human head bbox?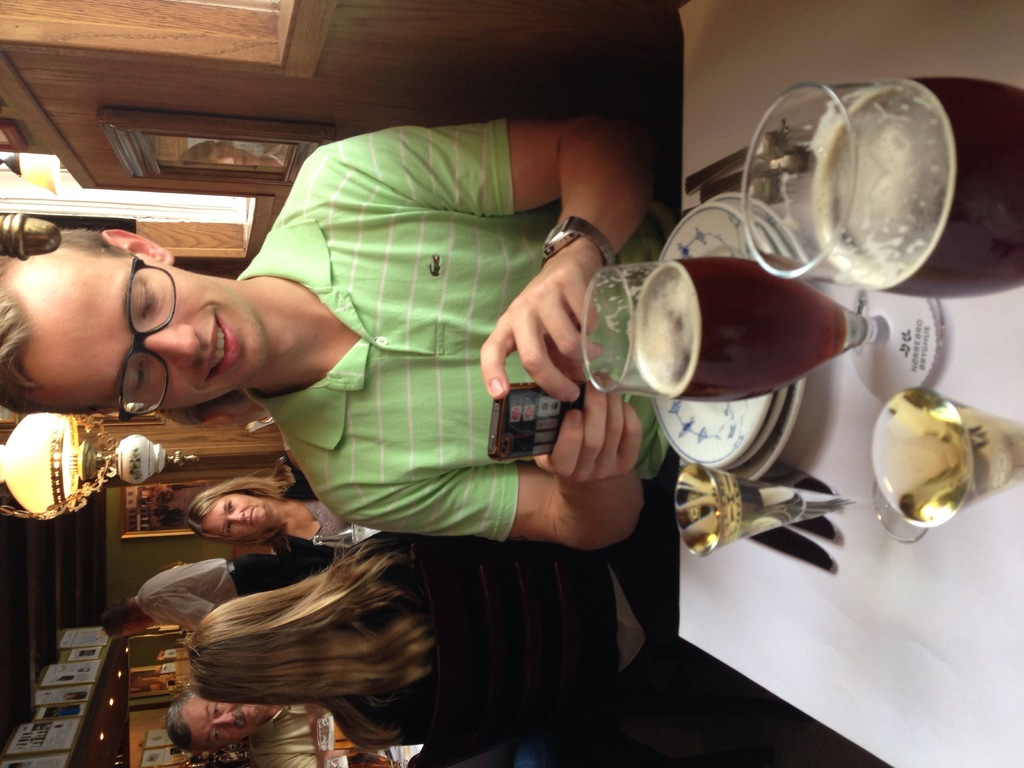
(left=13, top=214, right=231, bottom=403)
